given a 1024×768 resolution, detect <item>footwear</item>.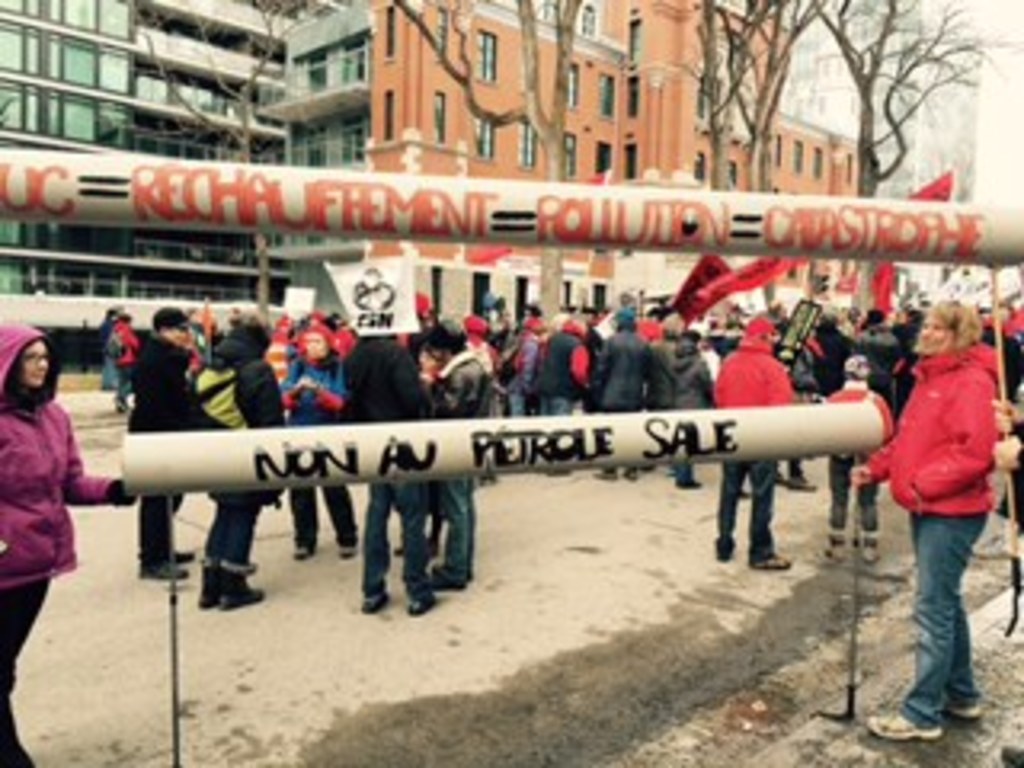
locate(602, 467, 618, 483).
